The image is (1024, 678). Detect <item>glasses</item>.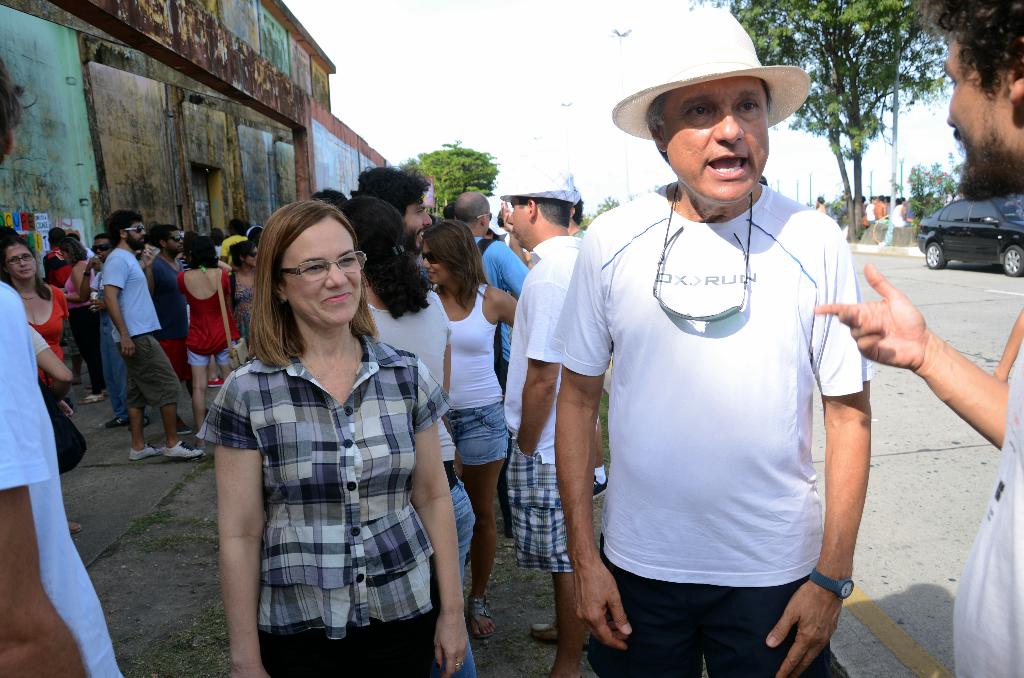
Detection: Rect(0, 254, 37, 272).
